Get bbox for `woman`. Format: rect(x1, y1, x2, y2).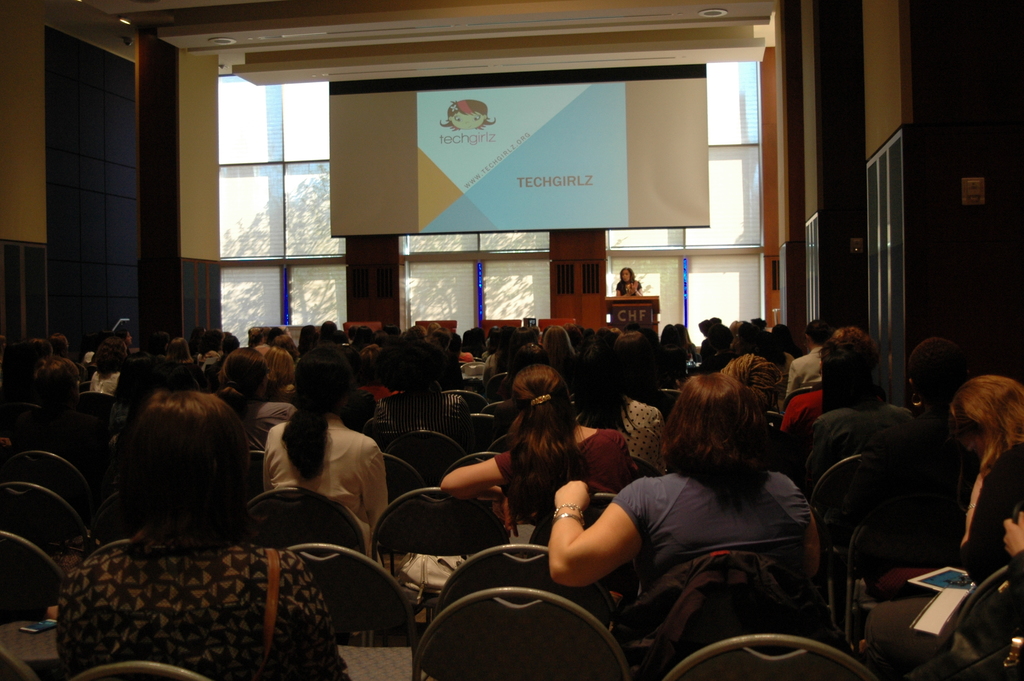
rect(438, 363, 639, 543).
